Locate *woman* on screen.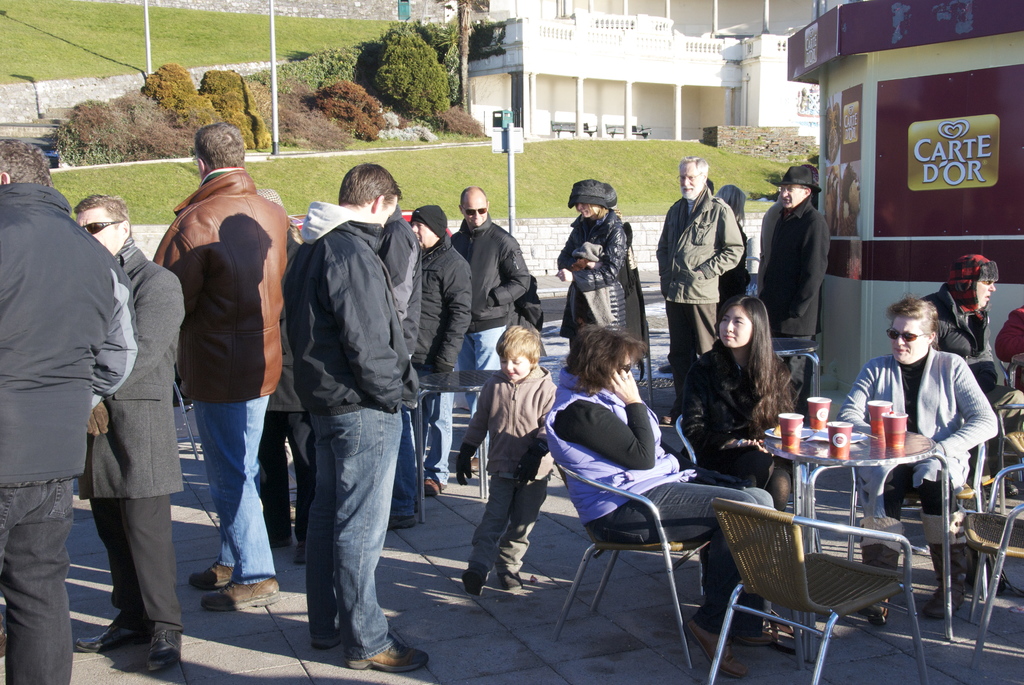
On screen at [544, 320, 791, 676].
